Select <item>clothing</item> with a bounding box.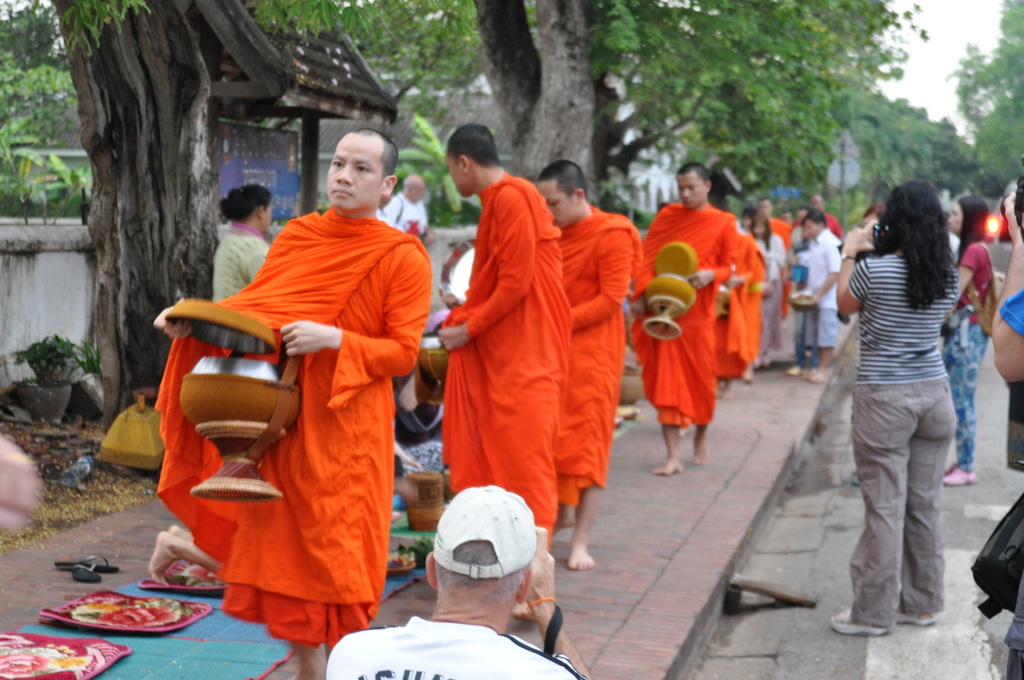
577 202 651 510.
